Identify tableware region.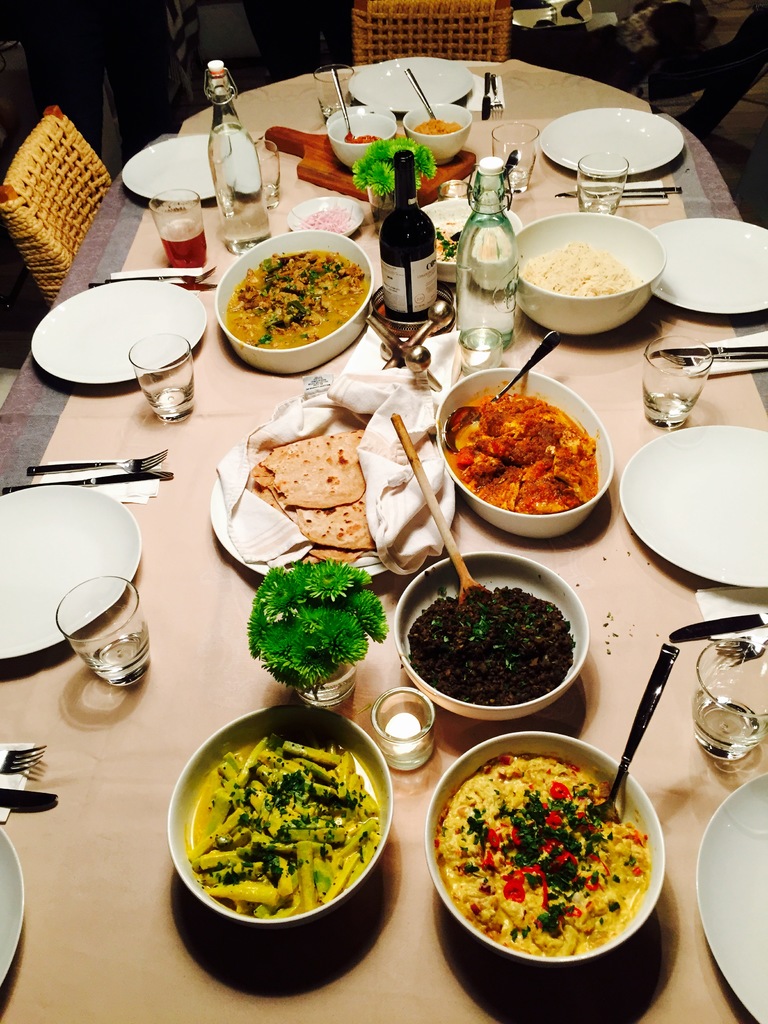
Region: (29,451,169,477).
